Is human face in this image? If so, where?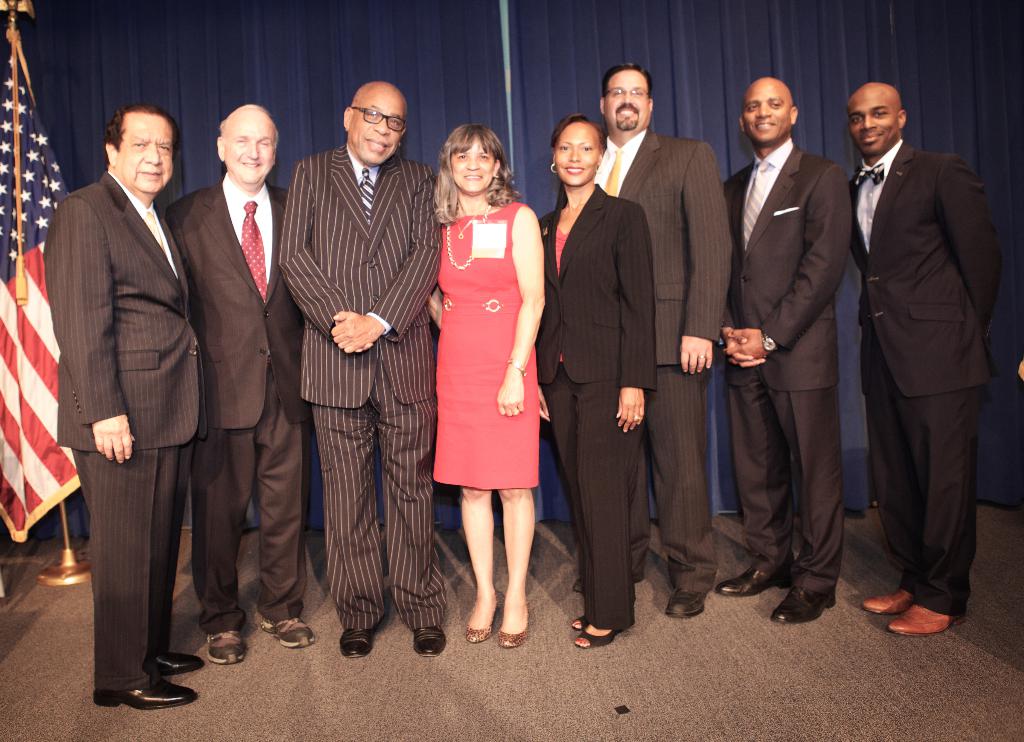
Yes, at BBox(454, 141, 495, 193).
